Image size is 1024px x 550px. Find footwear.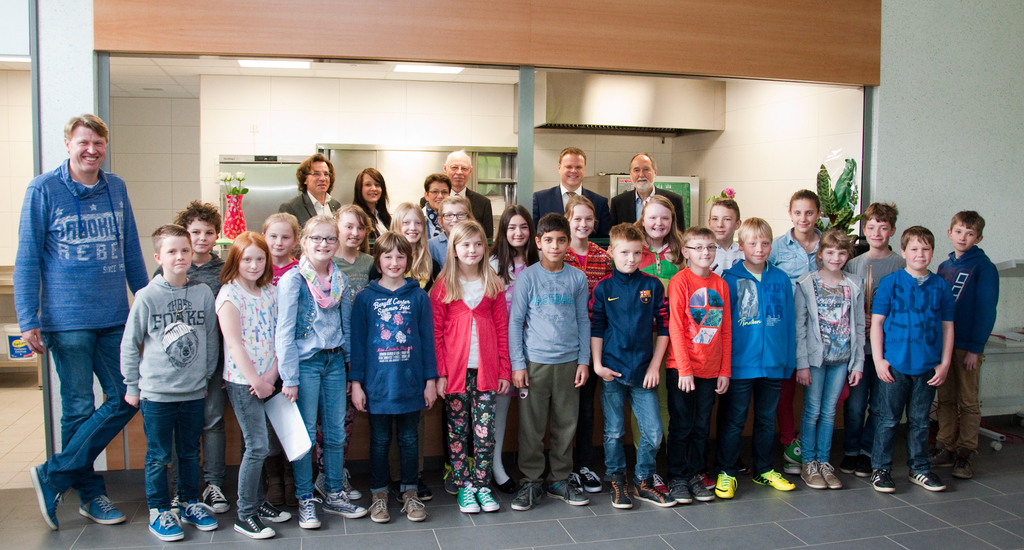
x1=476, y1=488, x2=499, y2=510.
